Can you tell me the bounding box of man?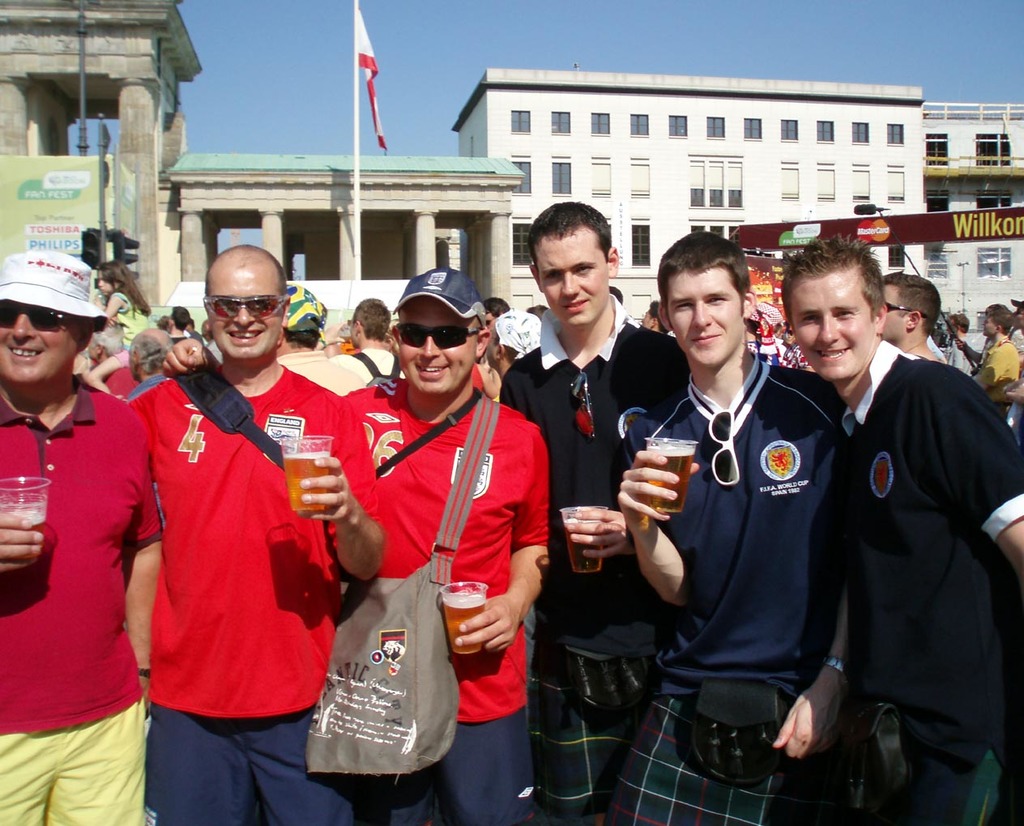
332, 254, 548, 825.
